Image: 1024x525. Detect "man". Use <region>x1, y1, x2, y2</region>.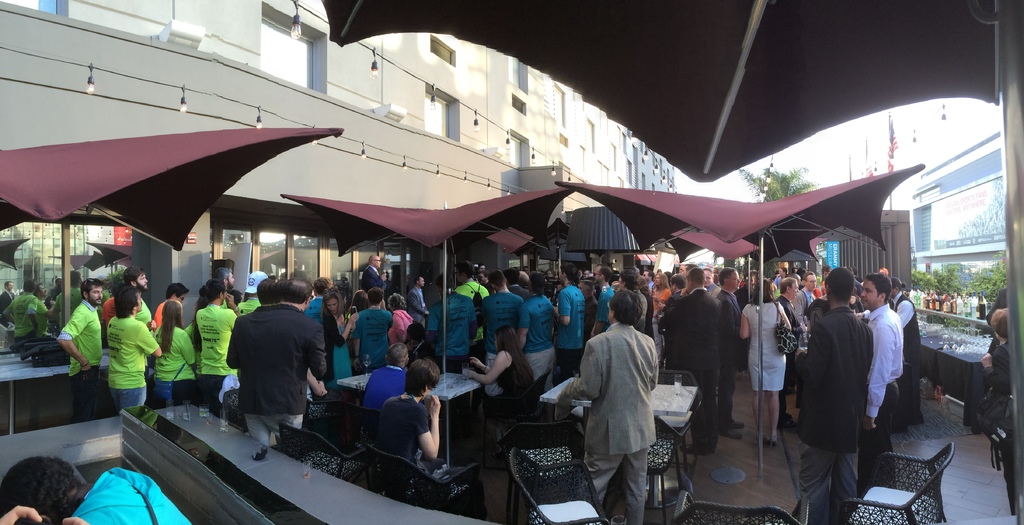
<region>122, 269, 152, 324</region>.
